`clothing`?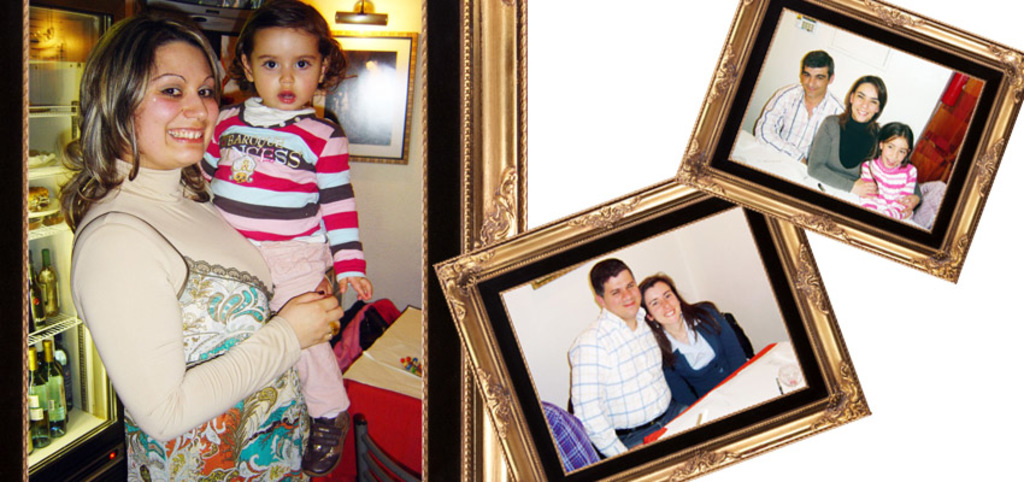
{"left": 200, "top": 93, "right": 359, "bottom": 421}
